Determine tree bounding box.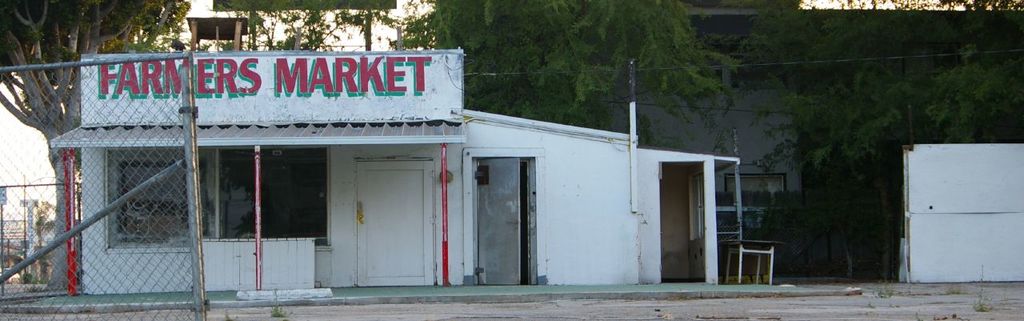
Determined: BBox(0, 0, 196, 289).
